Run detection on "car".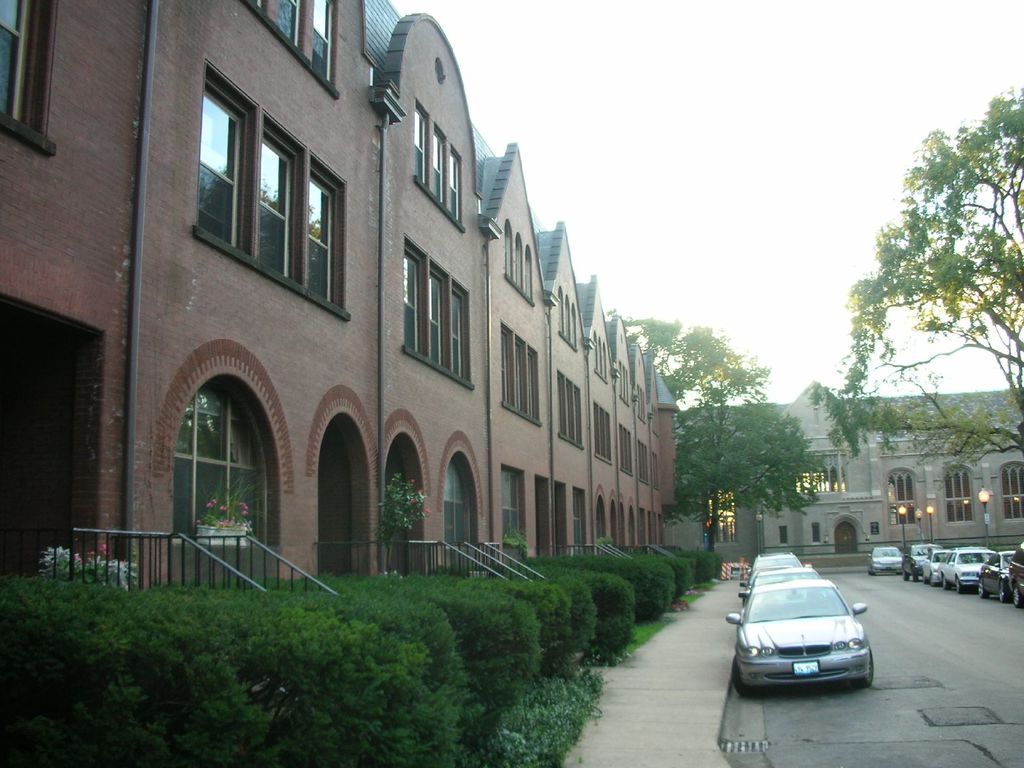
Result: bbox(723, 574, 872, 687).
